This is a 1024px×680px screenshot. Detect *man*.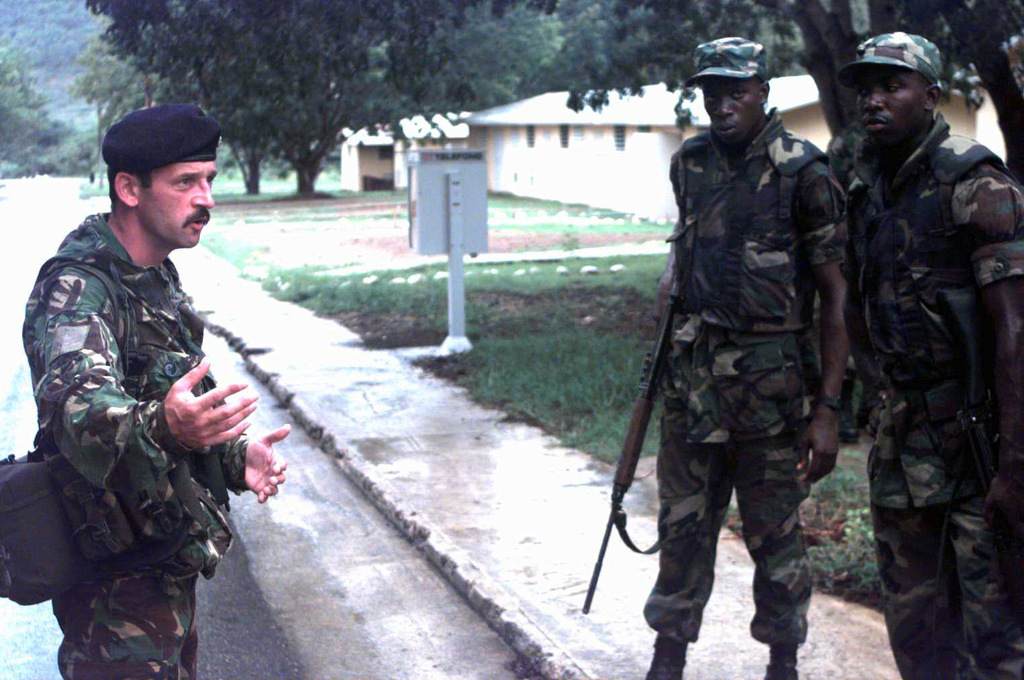
region(640, 36, 855, 679).
